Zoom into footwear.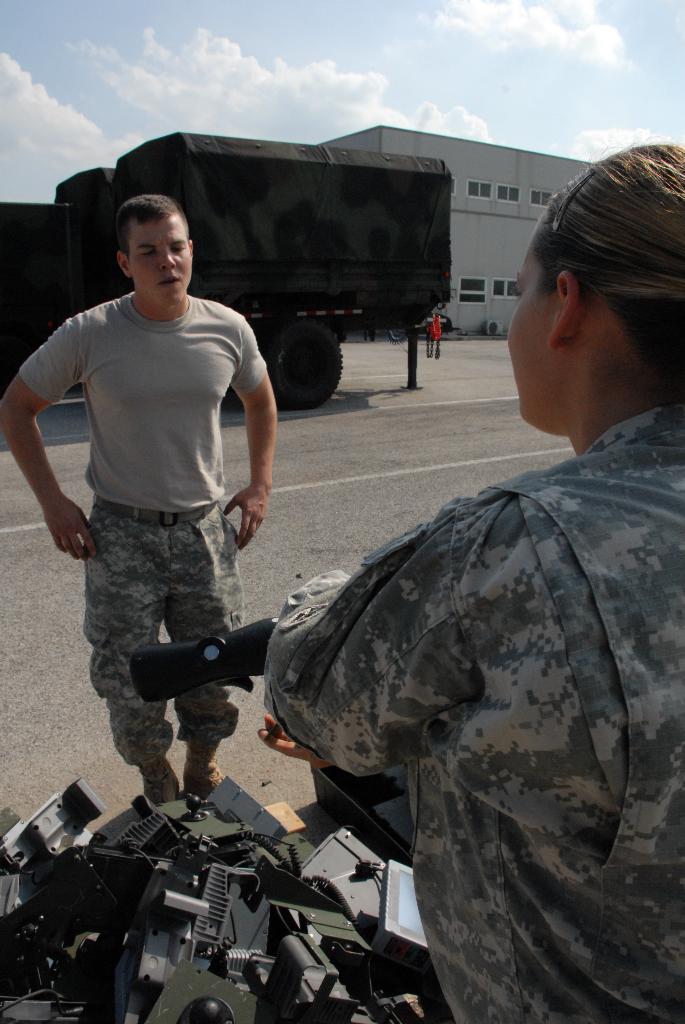
Zoom target: 138 756 180 809.
